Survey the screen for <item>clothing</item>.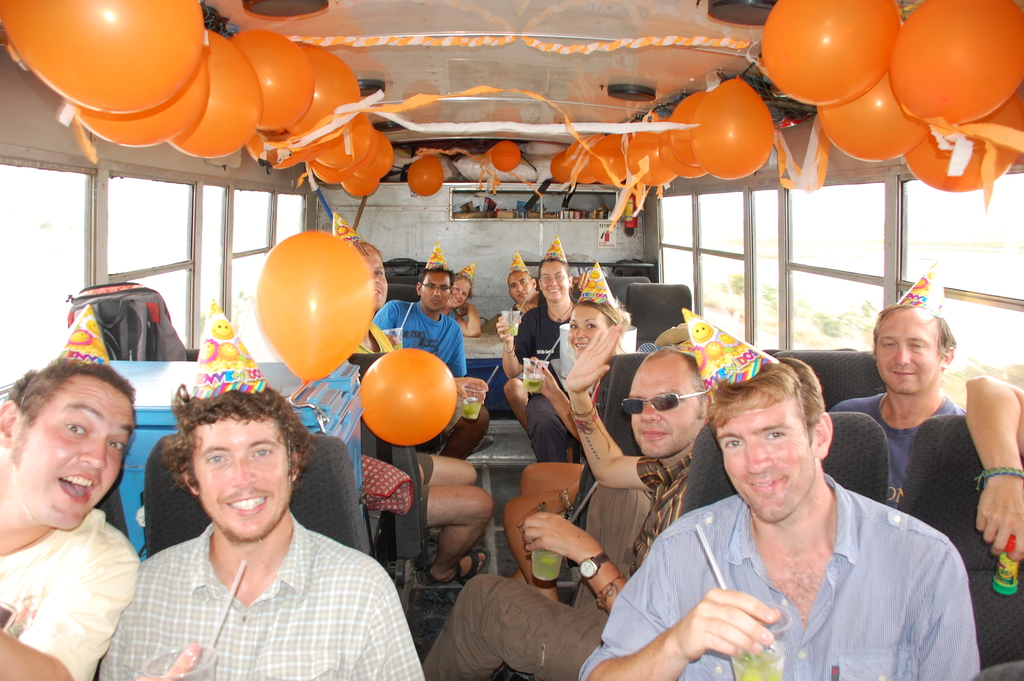
Survey found: <region>356, 457, 412, 511</region>.
